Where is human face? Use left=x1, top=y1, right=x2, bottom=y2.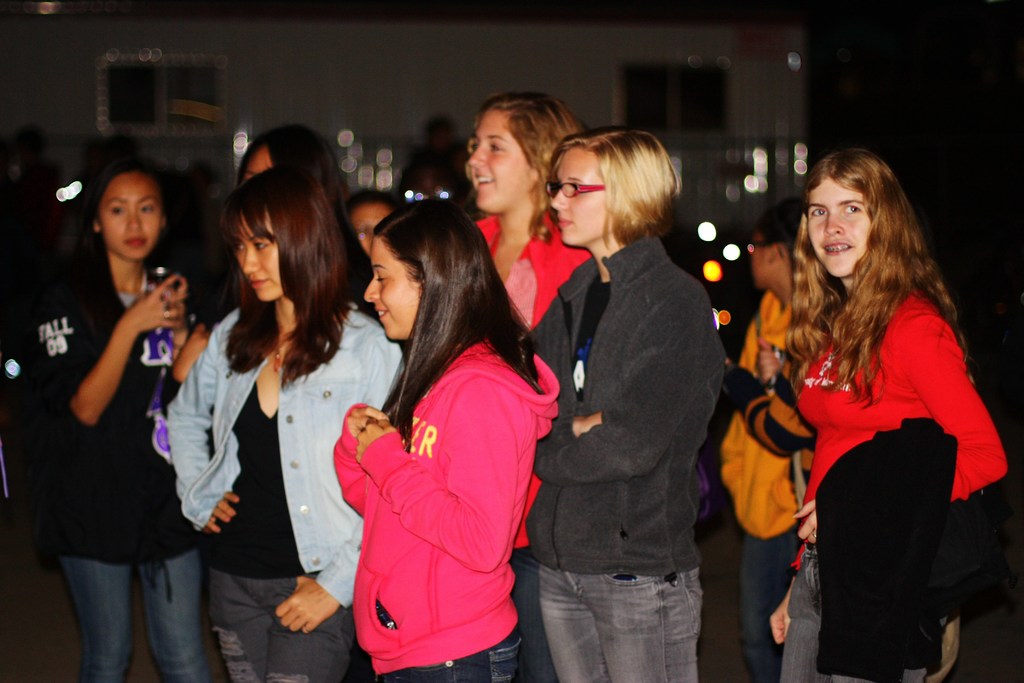
left=467, top=108, right=531, bottom=219.
